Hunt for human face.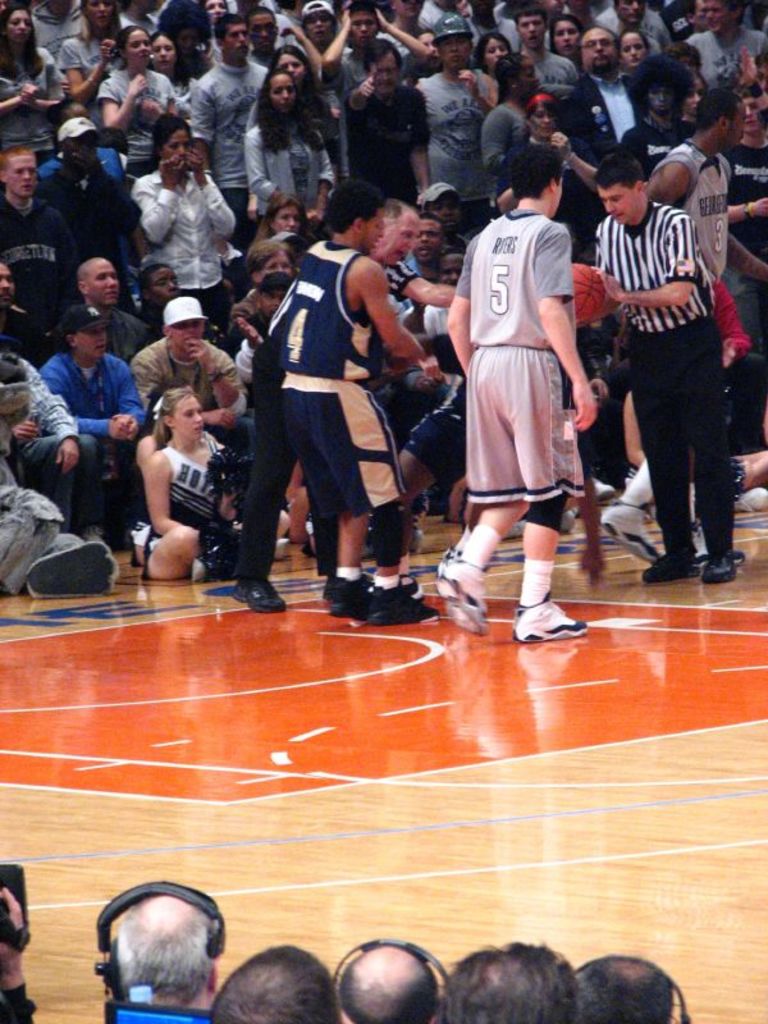
Hunted down at 87/256/118/311.
